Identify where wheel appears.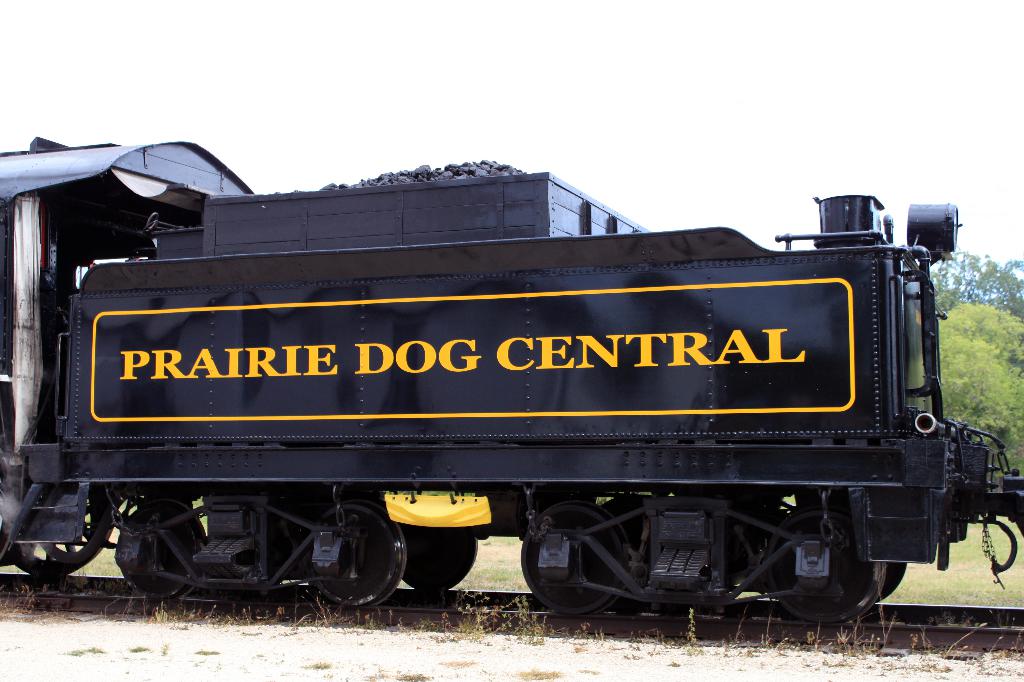
Appears at left=513, top=498, right=625, bottom=610.
